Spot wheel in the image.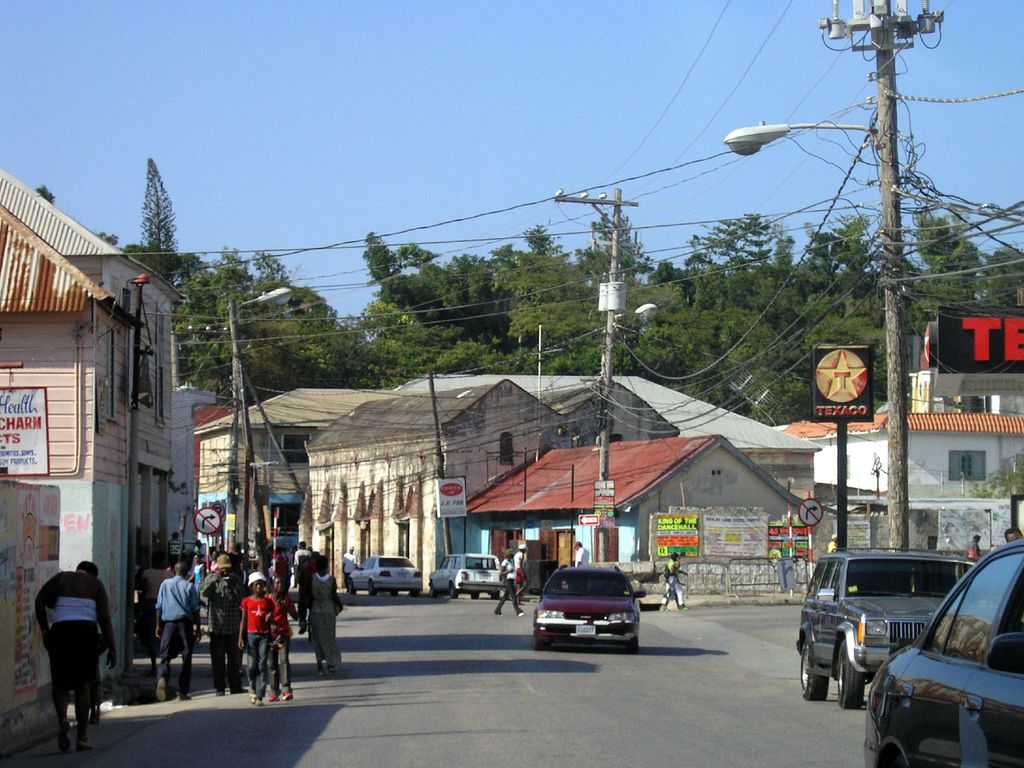
wheel found at bbox=[392, 591, 399, 594].
